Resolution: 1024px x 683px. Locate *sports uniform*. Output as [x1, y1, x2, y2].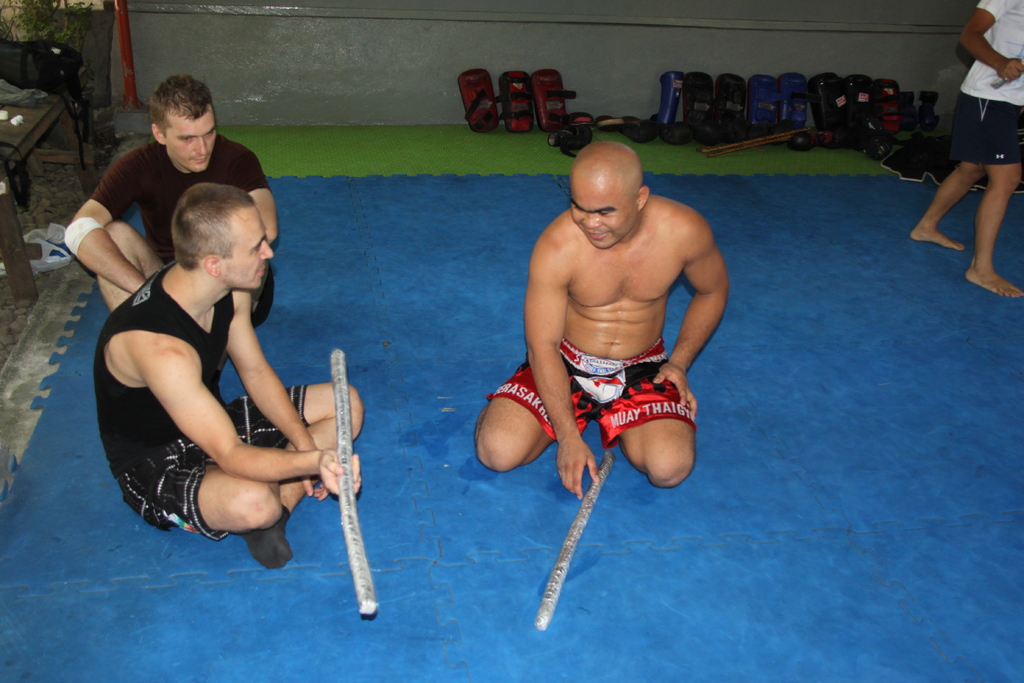
[89, 180, 387, 620].
